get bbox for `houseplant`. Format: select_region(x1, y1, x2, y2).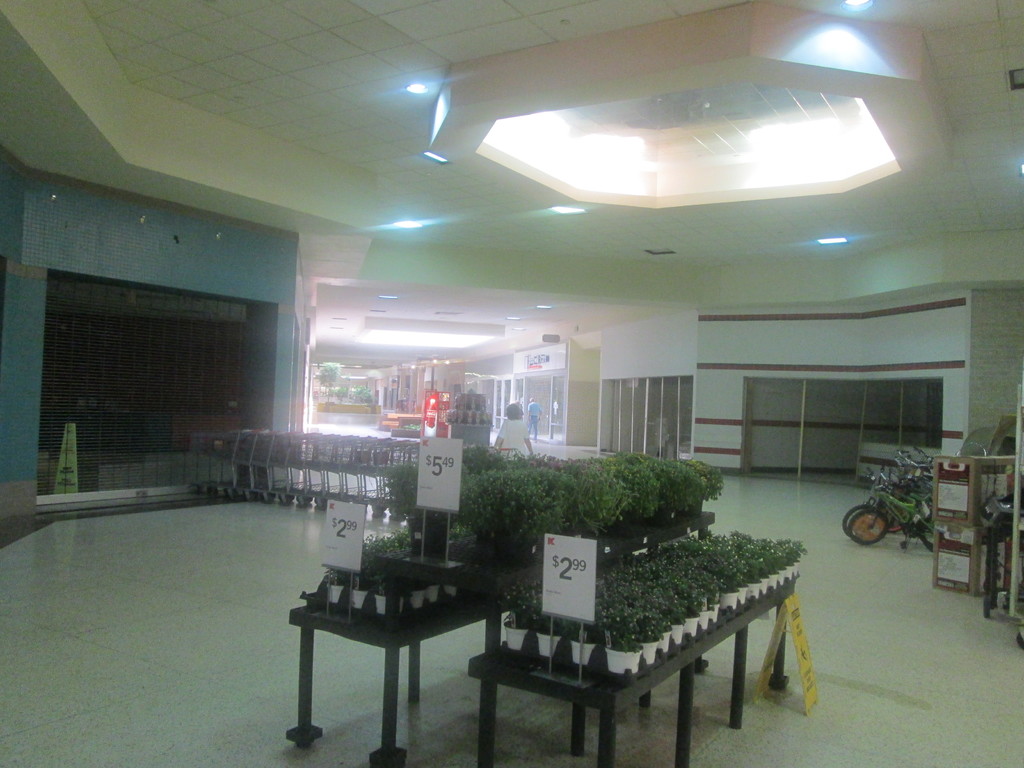
select_region(318, 566, 348, 604).
